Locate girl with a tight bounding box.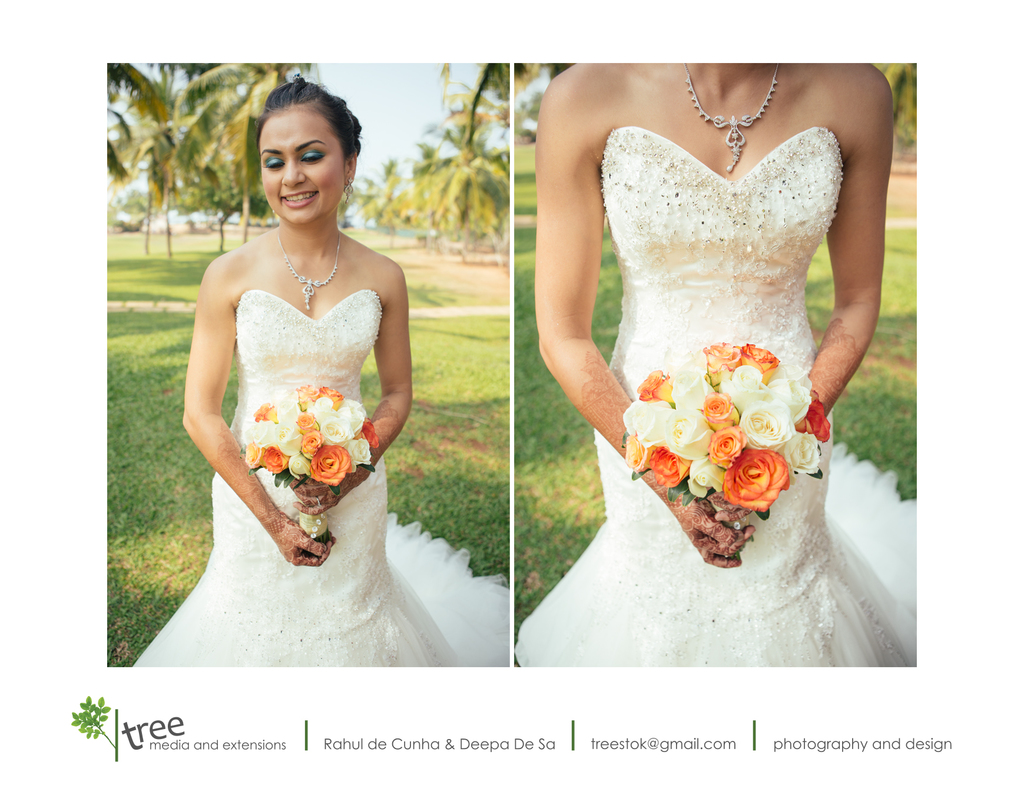
[135, 106, 508, 676].
